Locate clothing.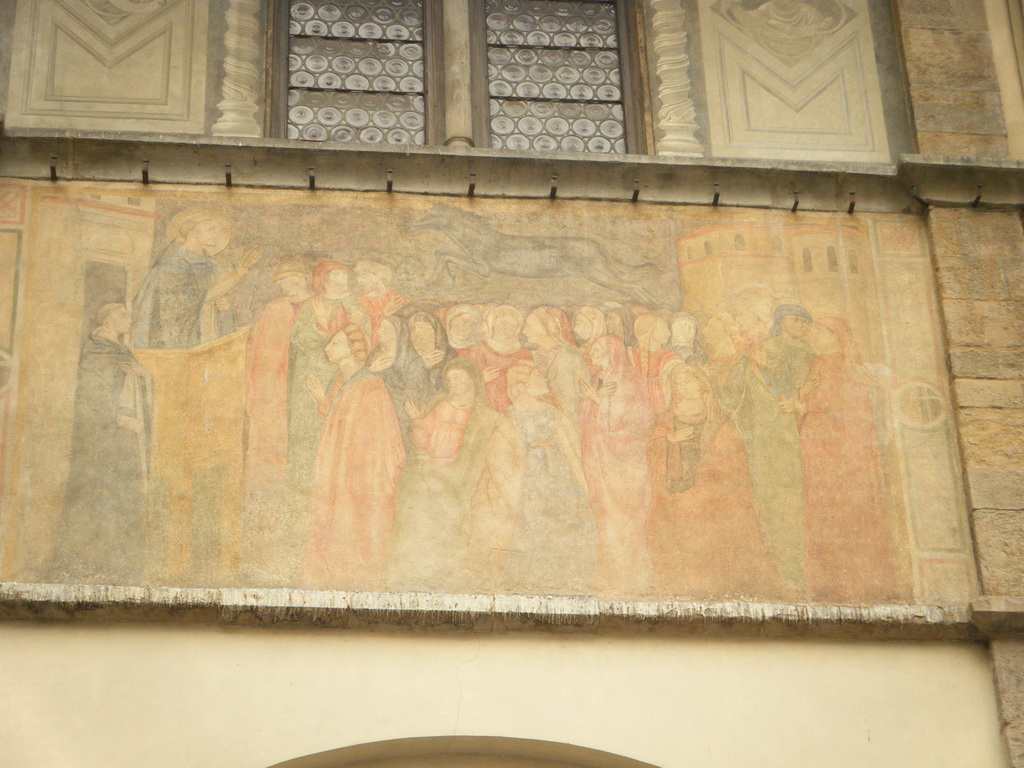
Bounding box: 378:399:501:588.
